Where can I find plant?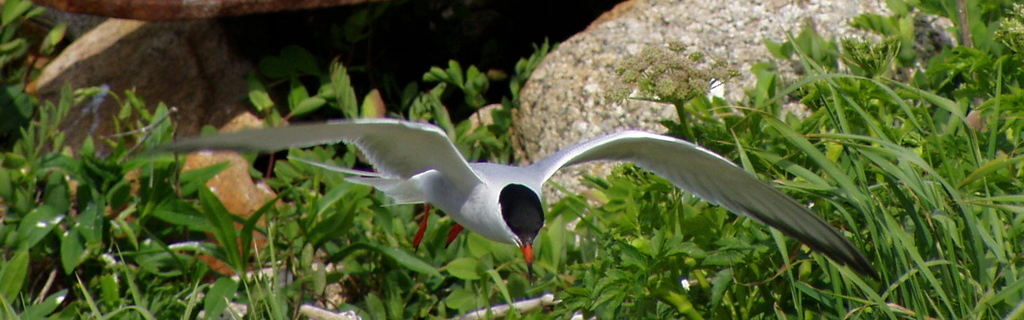
You can find it at select_region(590, 43, 989, 319).
